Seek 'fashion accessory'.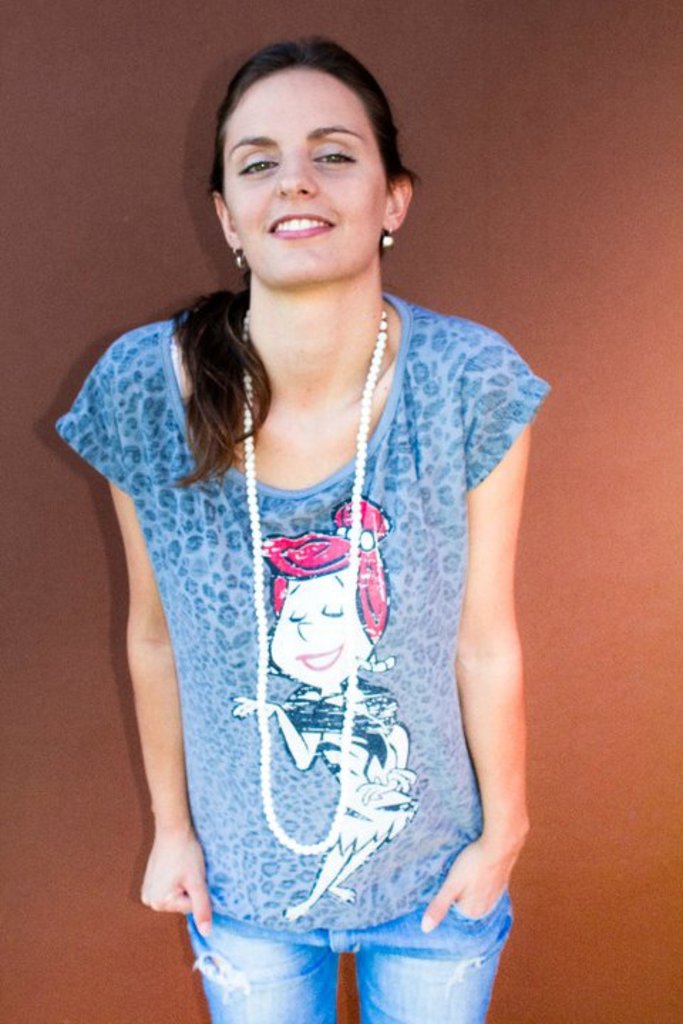
Rect(232, 247, 245, 265).
